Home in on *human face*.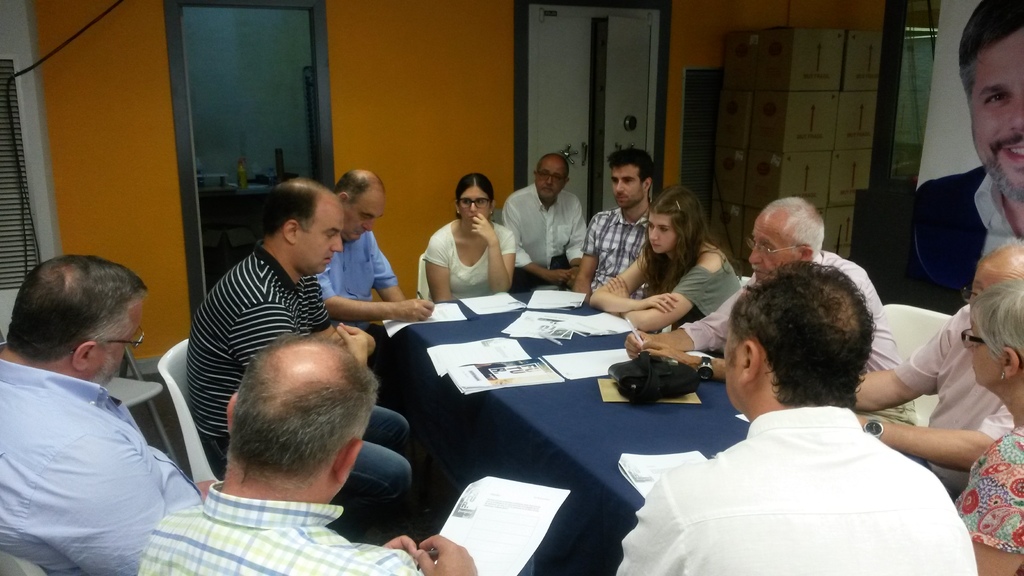
Homed in at (968, 251, 1022, 311).
